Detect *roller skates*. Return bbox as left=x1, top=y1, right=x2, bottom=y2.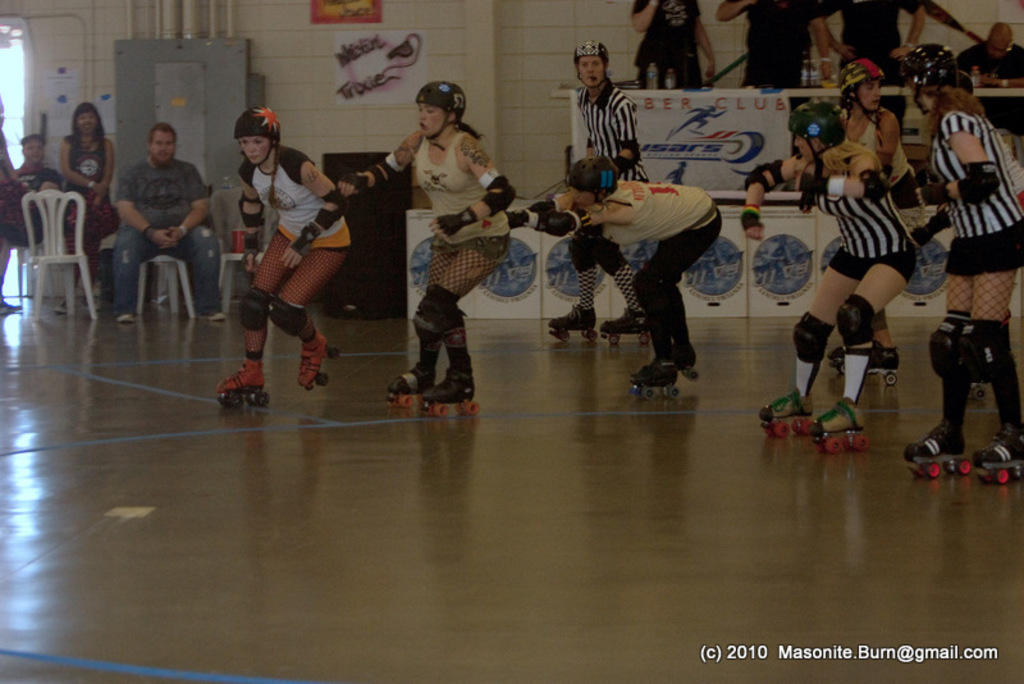
left=543, top=301, right=600, bottom=342.
